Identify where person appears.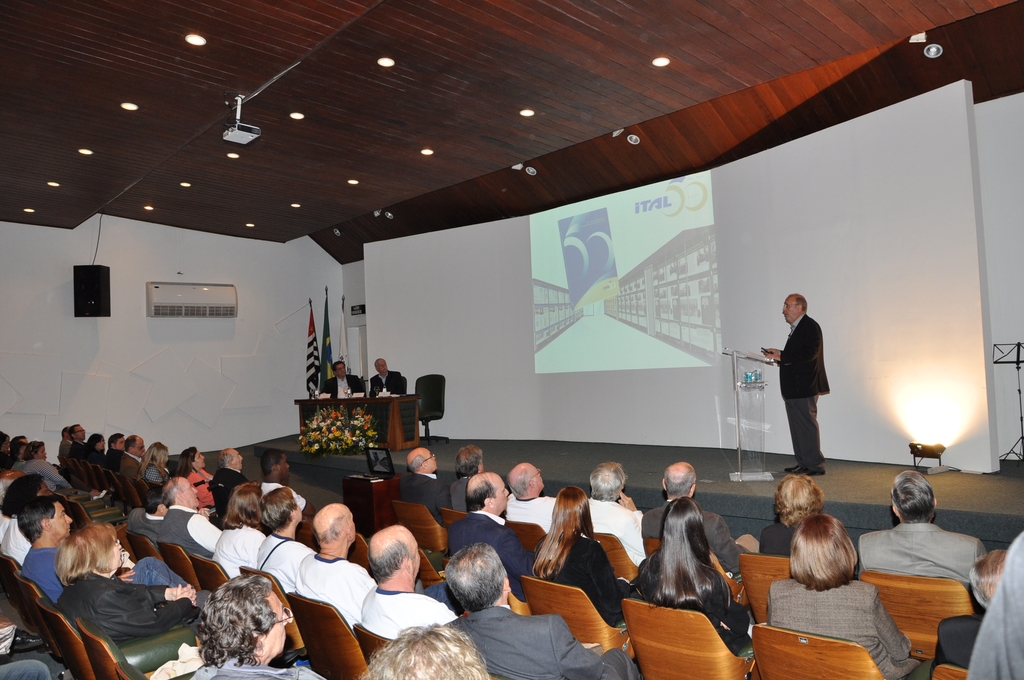
Appears at pyautogui.locateOnScreen(138, 441, 176, 491).
